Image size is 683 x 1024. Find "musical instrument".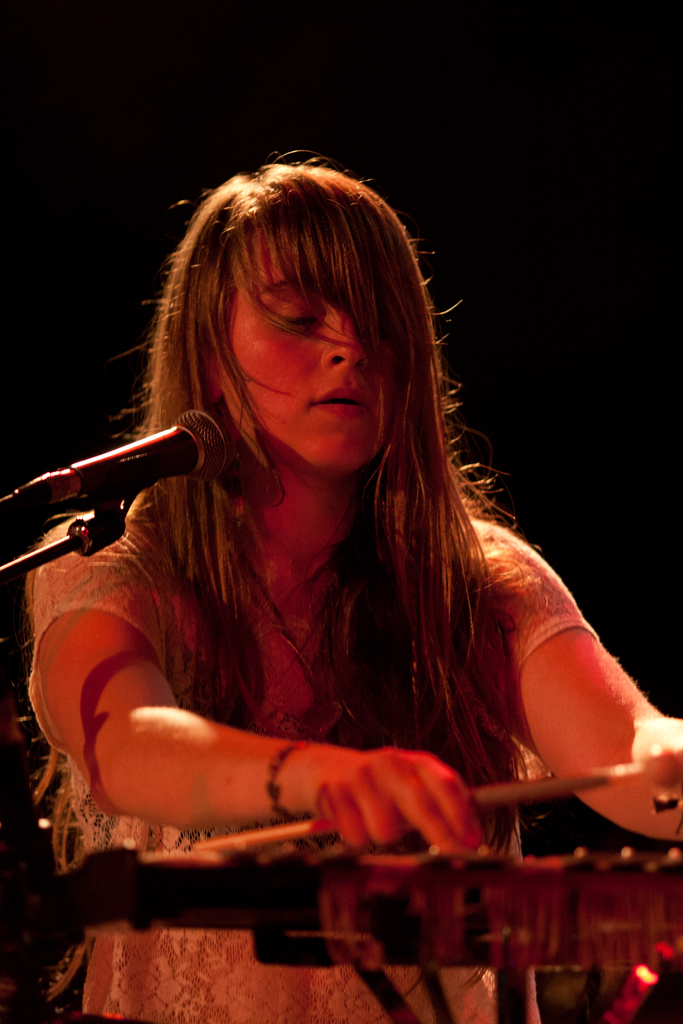
bbox(38, 746, 682, 980).
